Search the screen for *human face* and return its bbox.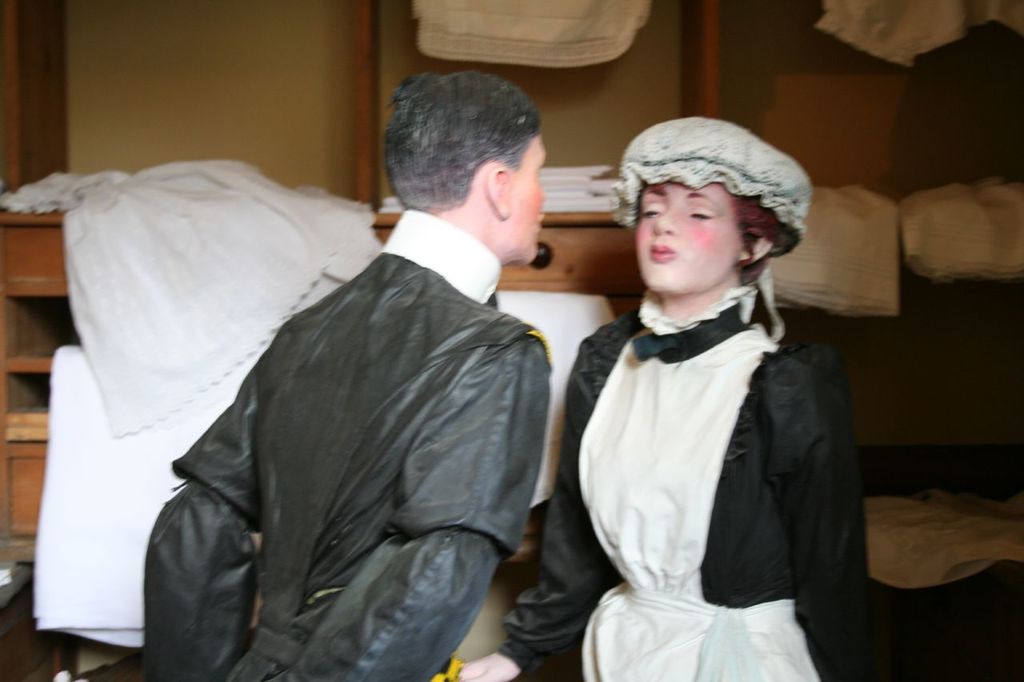
Found: box(502, 133, 548, 263).
